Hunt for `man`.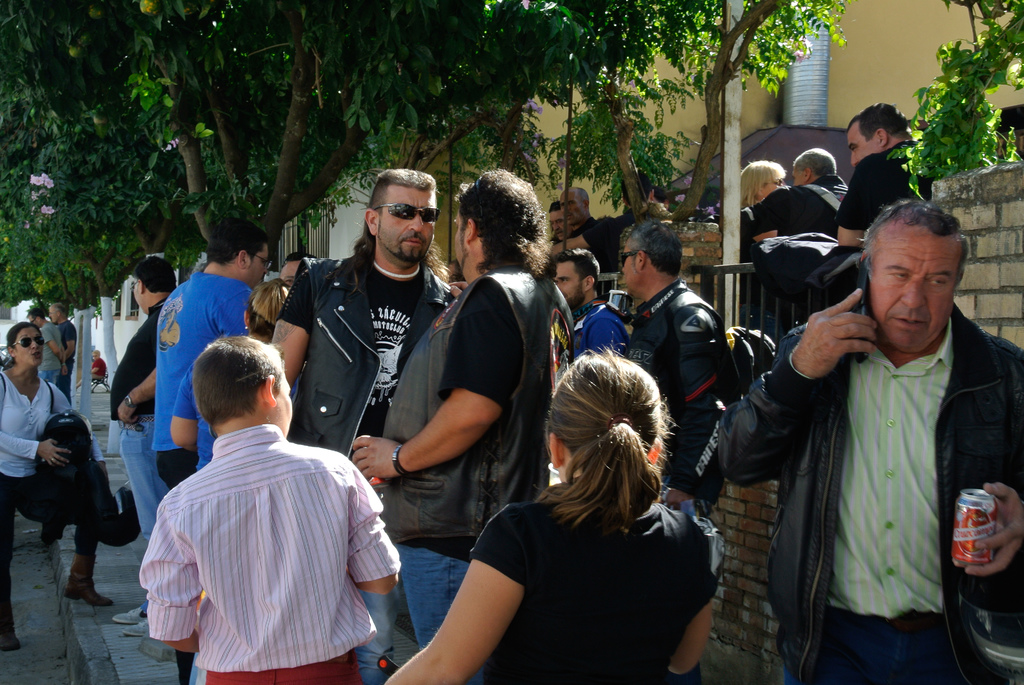
Hunted down at l=716, t=198, r=1023, b=679.
